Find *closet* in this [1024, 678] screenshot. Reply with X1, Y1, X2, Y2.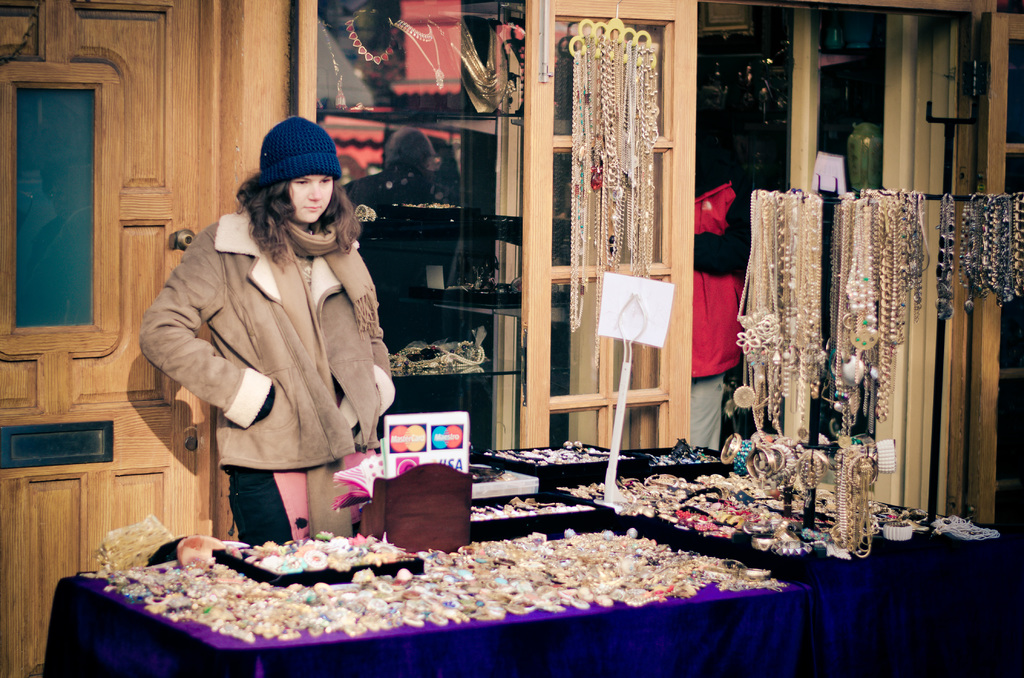
675, 122, 1016, 528.
